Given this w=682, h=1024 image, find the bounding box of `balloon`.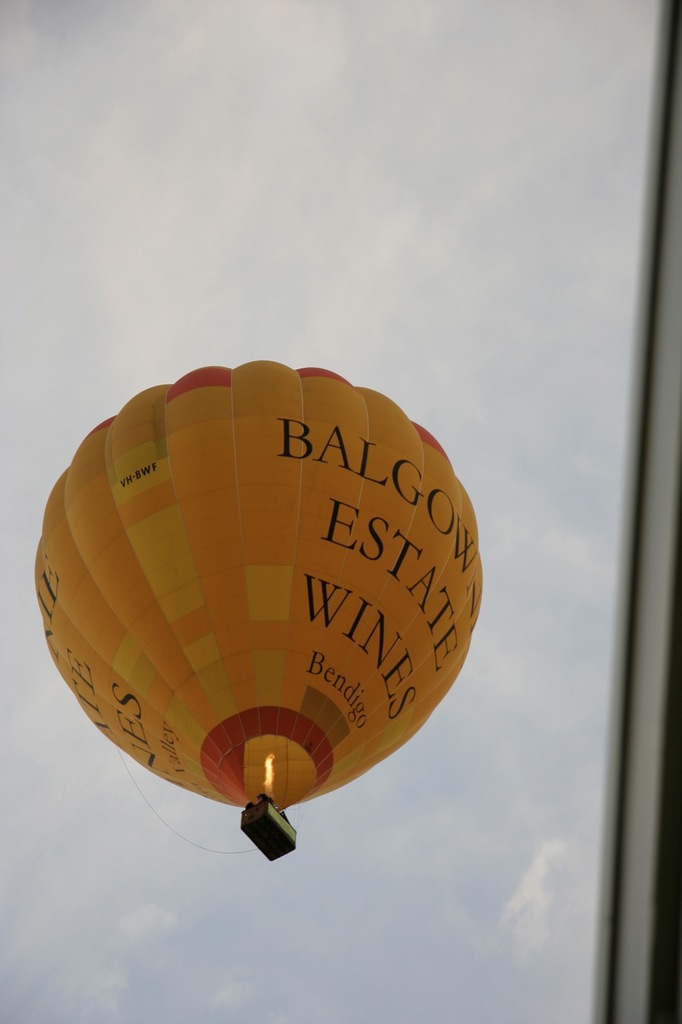
BBox(35, 358, 480, 818).
